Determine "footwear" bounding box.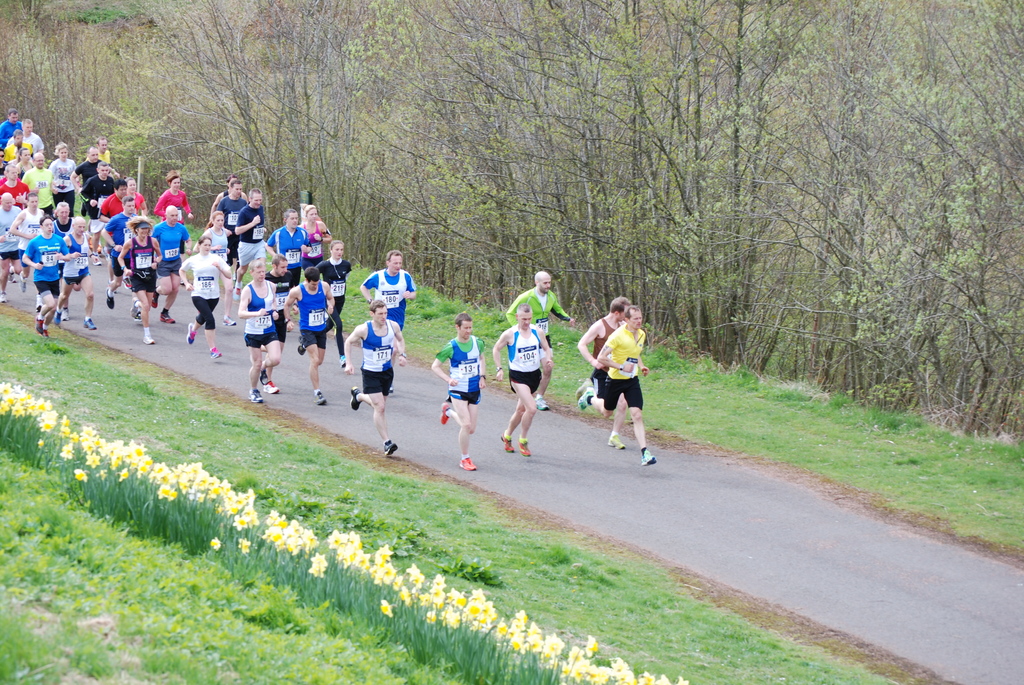
Determined: [left=0, top=288, right=10, bottom=308].
